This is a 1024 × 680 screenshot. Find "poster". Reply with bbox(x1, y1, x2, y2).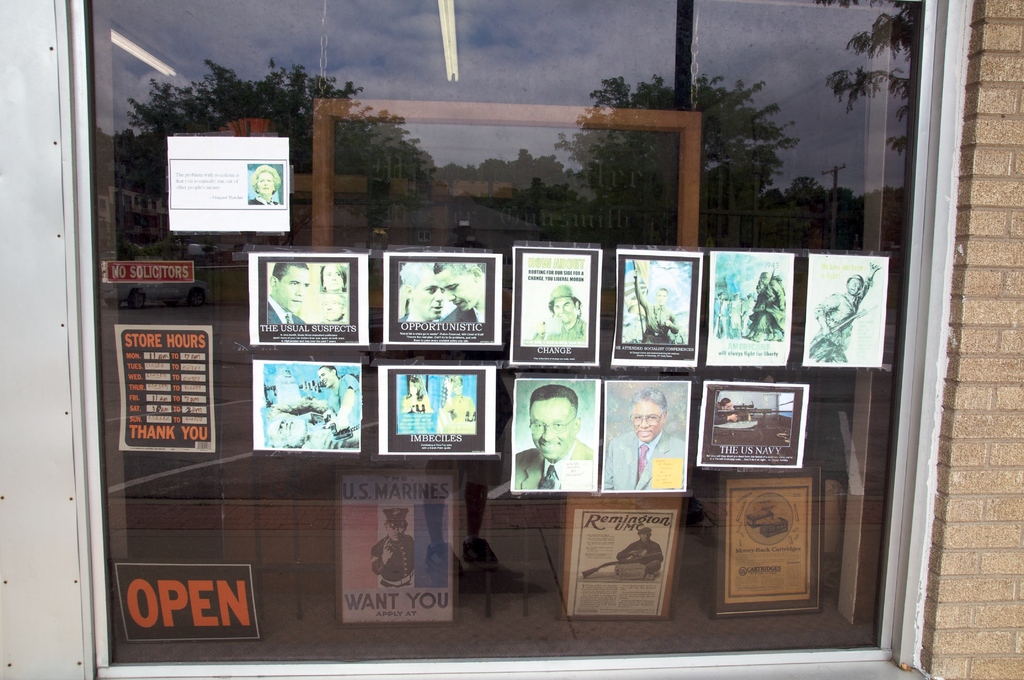
bbox(380, 248, 501, 349).
